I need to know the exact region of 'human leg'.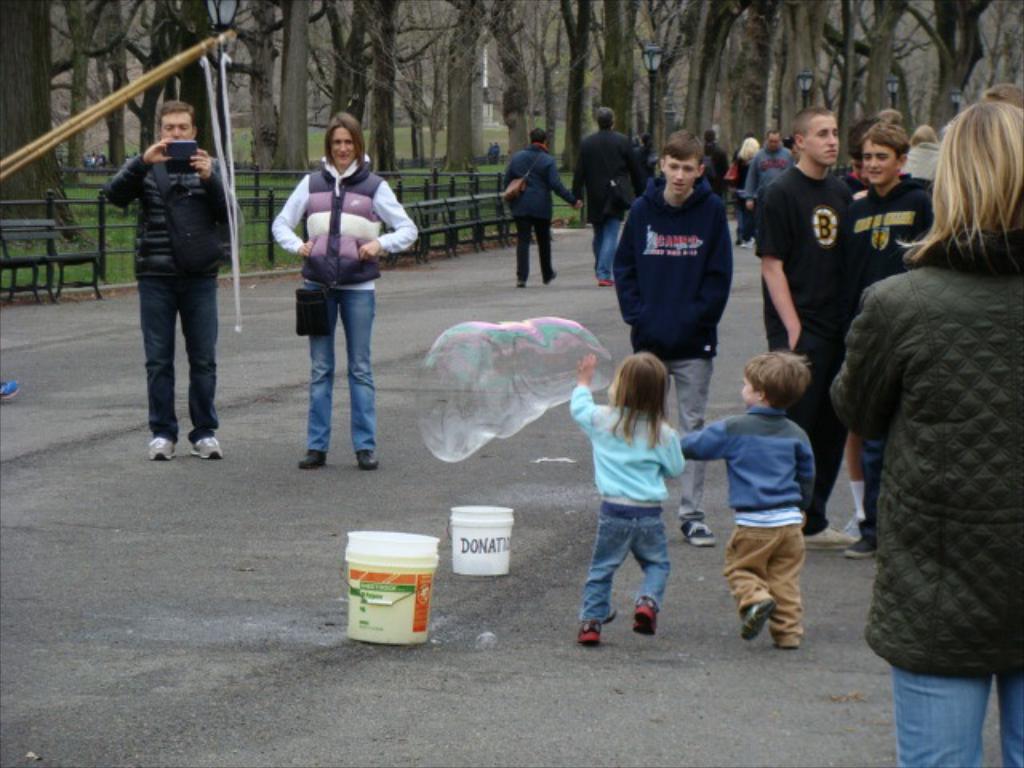
Region: x1=349 y1=283 x2=378 y2=464.
